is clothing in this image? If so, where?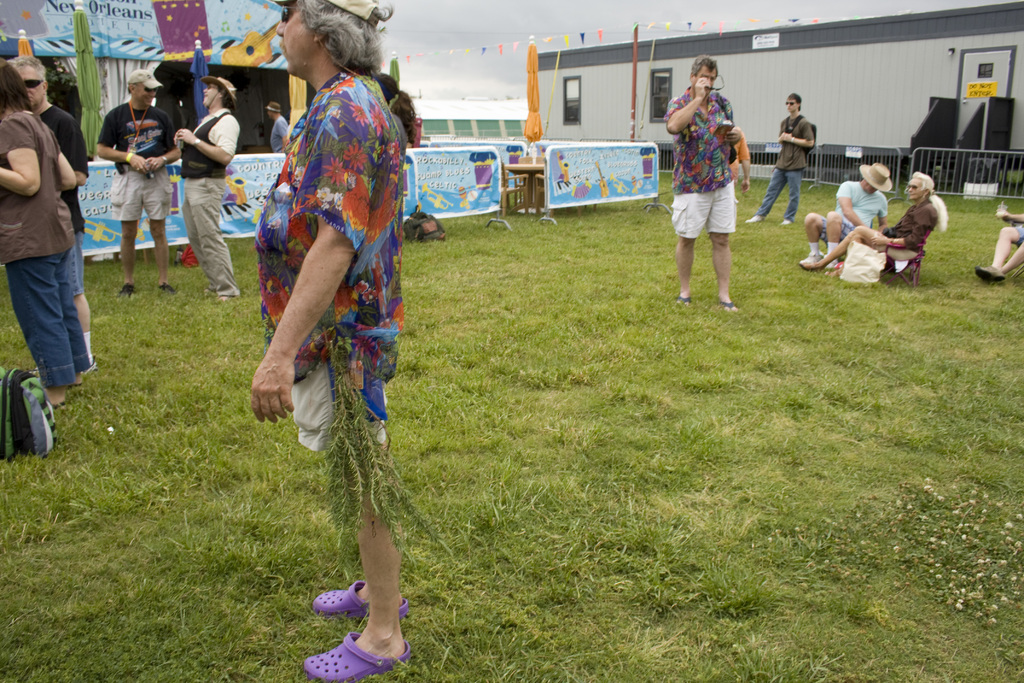
Yes, at box=[863, 202, 934, 250].
